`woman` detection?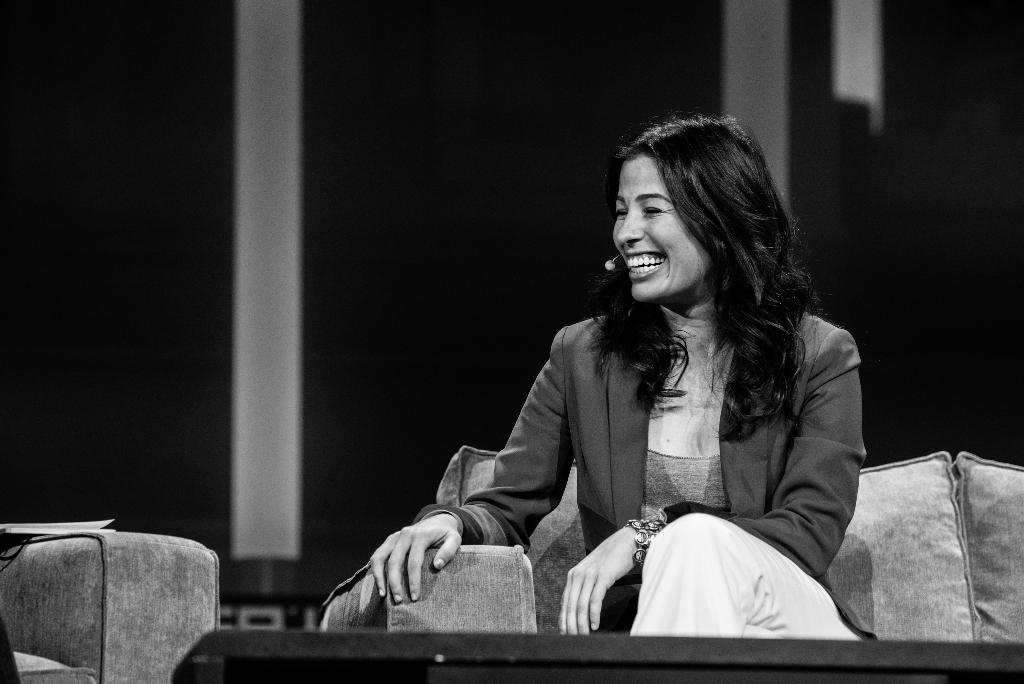
bbox(366, 111, 884, 641)
